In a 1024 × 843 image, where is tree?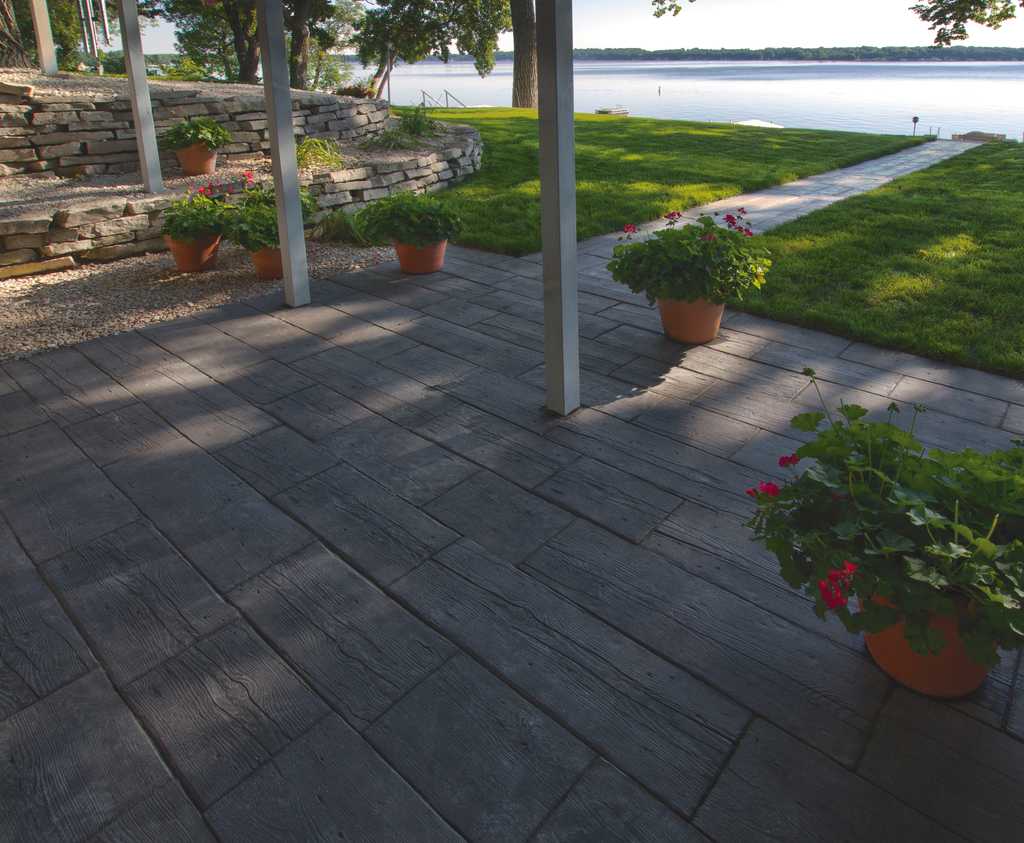
339,0,516,99.
